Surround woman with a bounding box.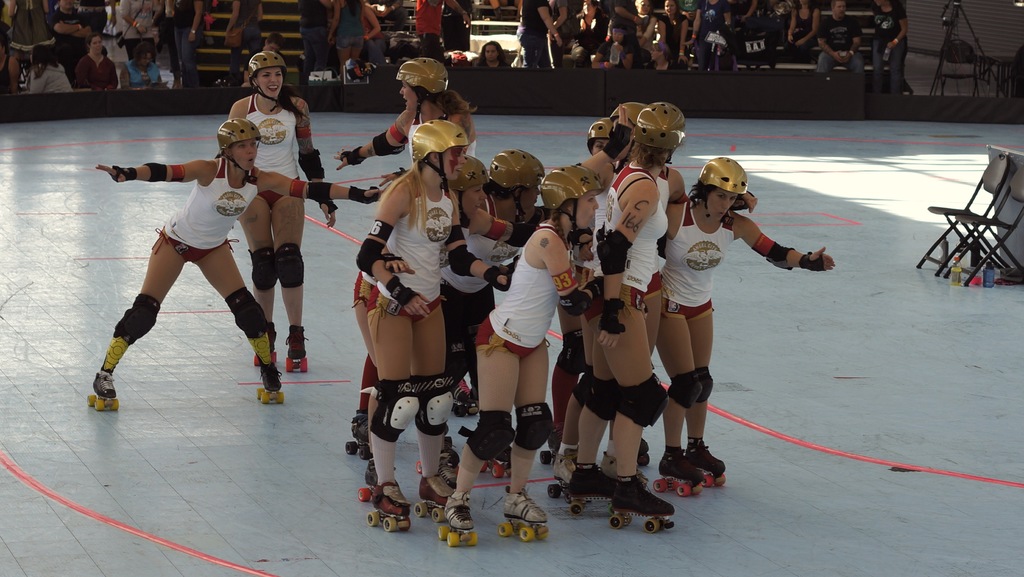
{"x1": 350, "y1": 188, "x2": 510, "y2": 455}.
